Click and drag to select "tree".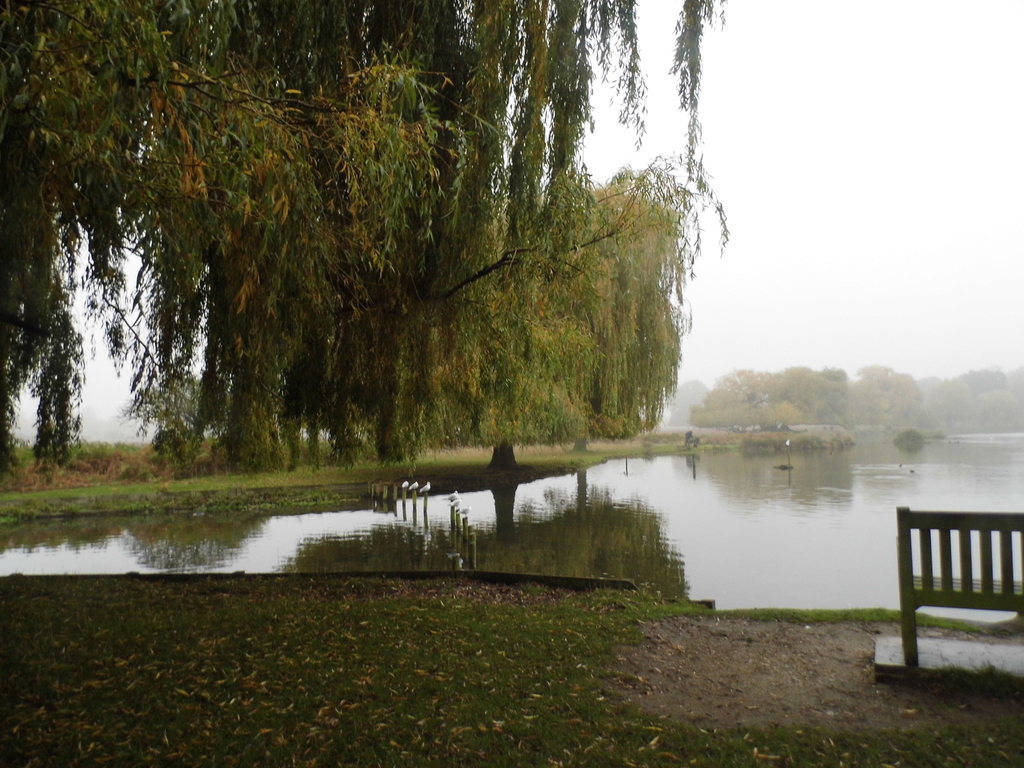
Selection: Rect(718, 371, 778, 394).
